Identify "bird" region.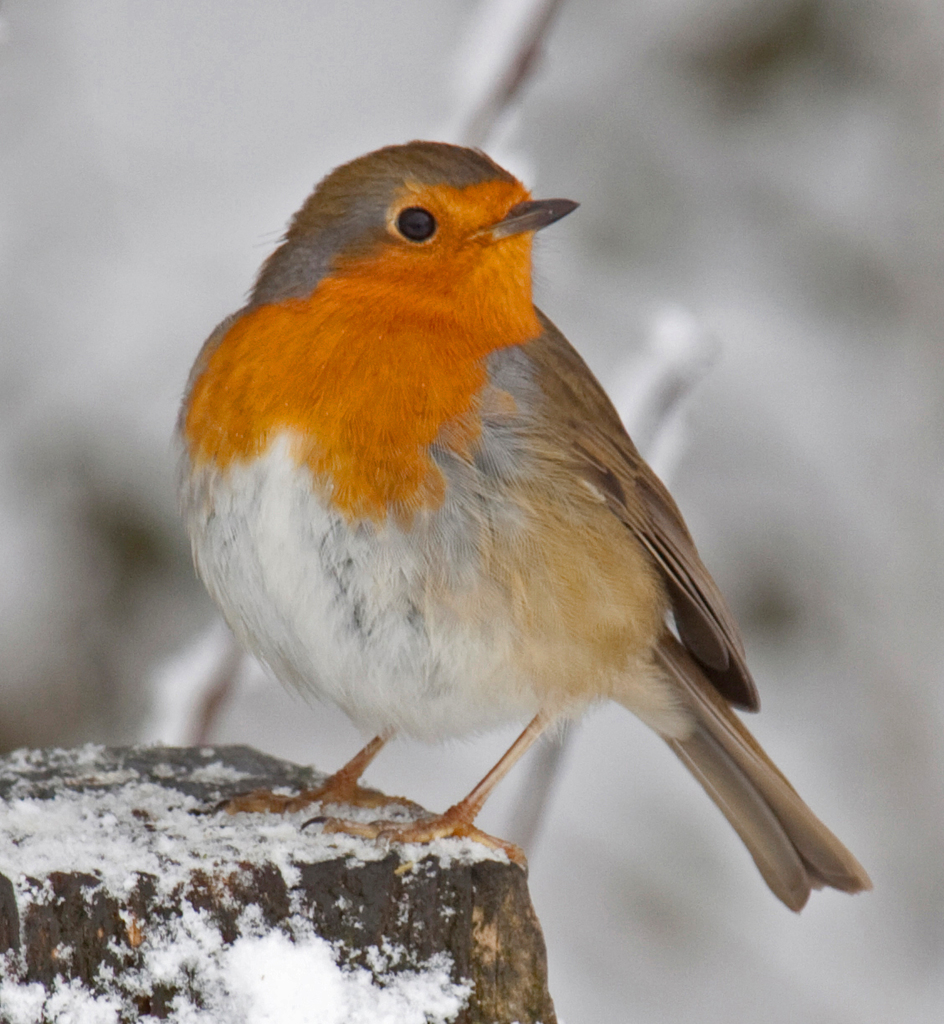
Region: region(166, 134, 875, 919).
